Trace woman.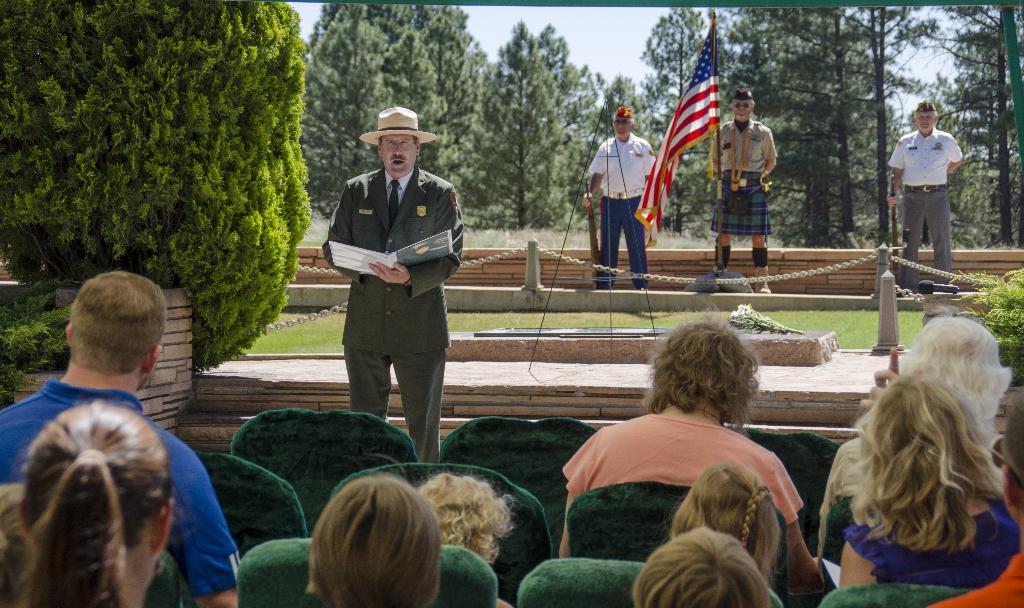
Traced to (0, 397, 178, 607).
